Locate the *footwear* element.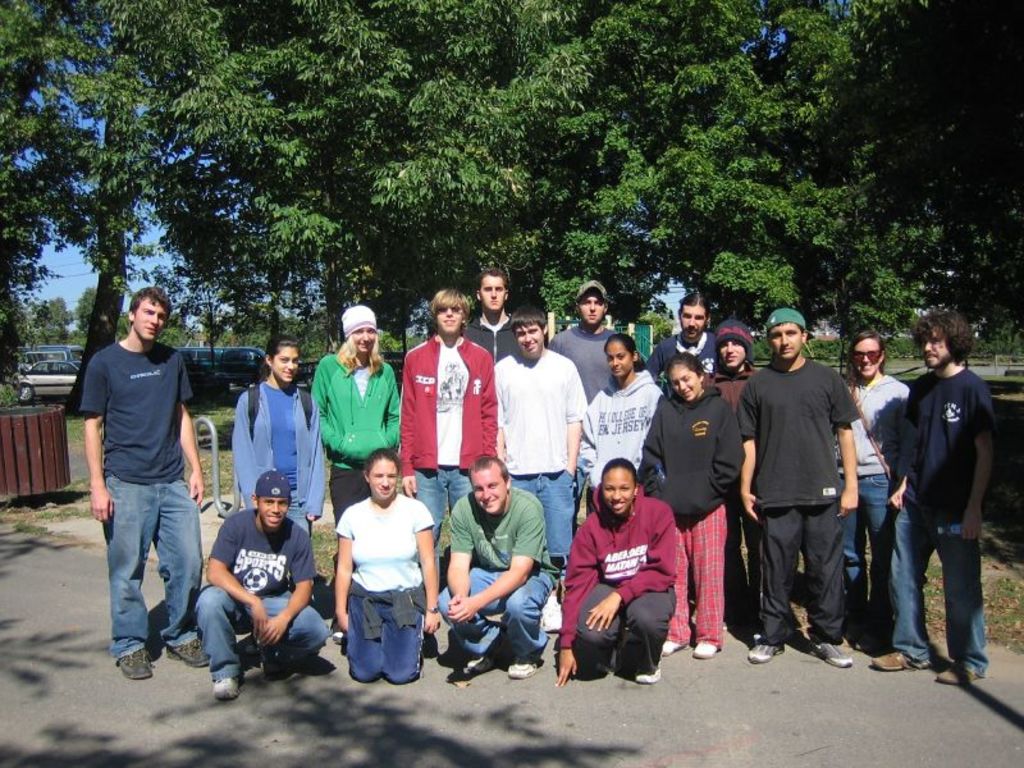
Element bbox: box(634, 663, 662, 685).
